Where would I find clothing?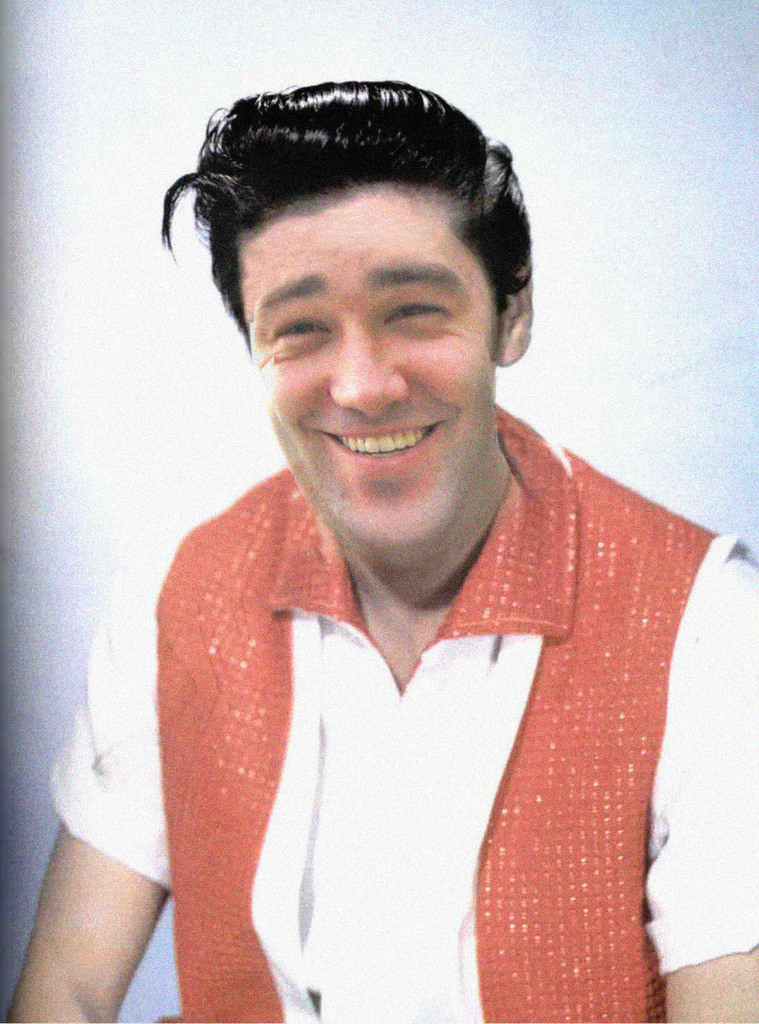
At 48,405,754,1023.
